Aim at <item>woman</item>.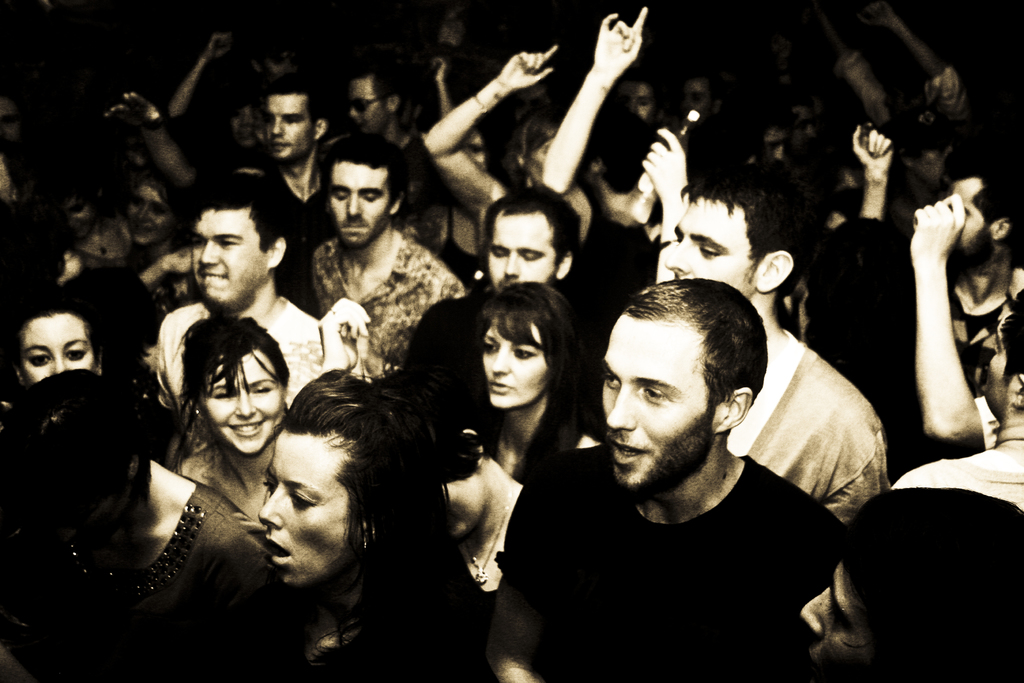
Aimed at (253,373,514,682).
